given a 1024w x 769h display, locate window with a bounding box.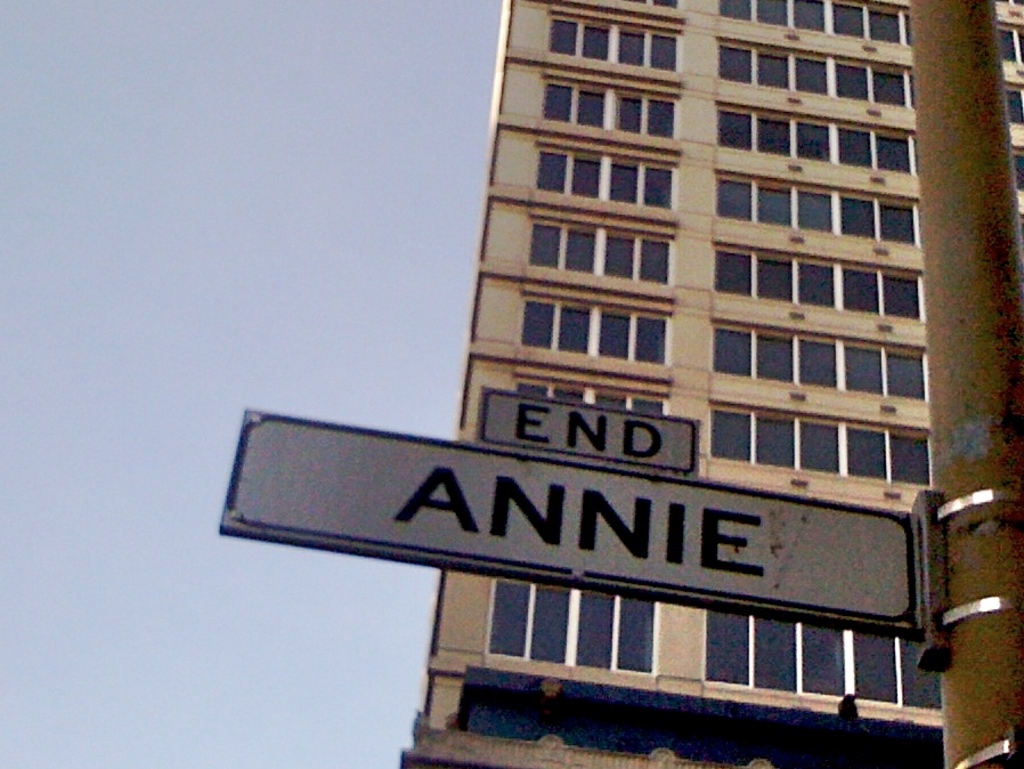
Located: bbox(799, 189, 830, 224).
